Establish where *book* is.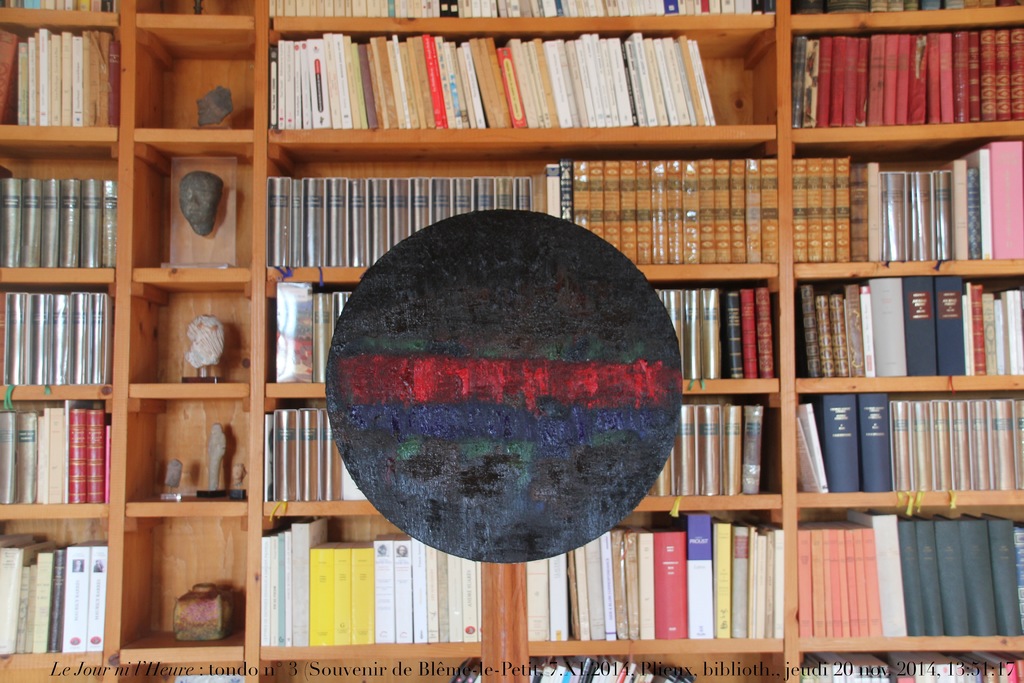
Established at (left=72, top=291, right=94, bottom=387).
